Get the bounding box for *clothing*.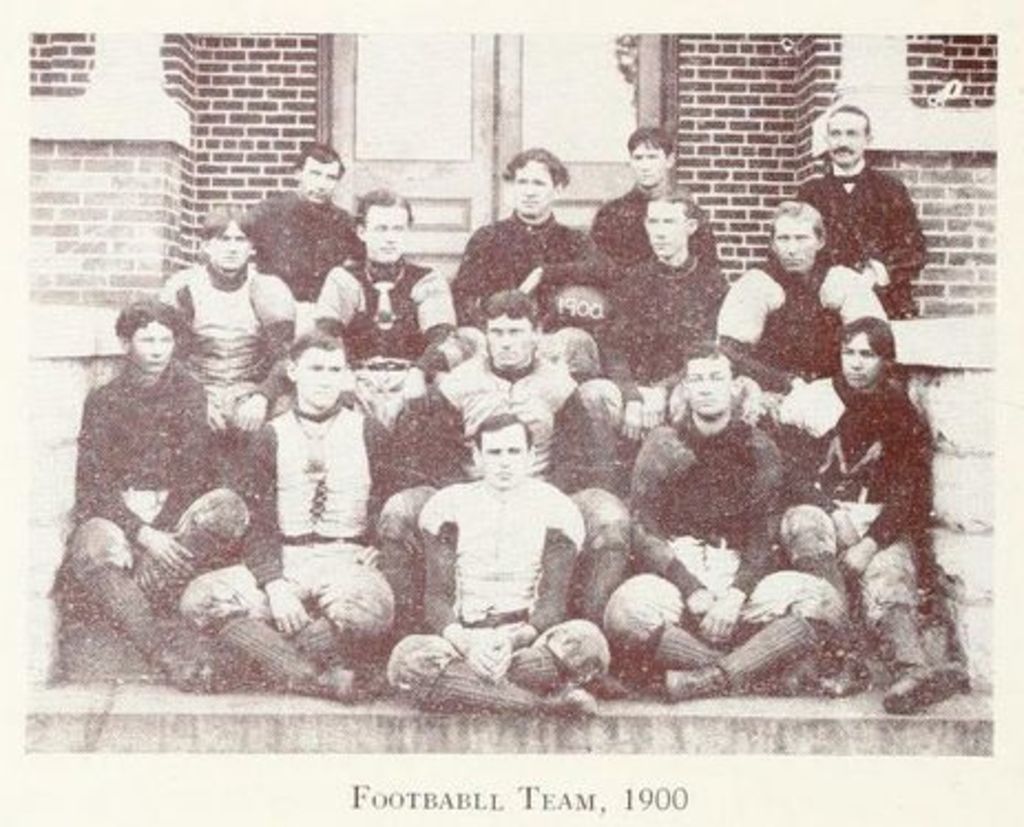
593, 245, 725, 380.
